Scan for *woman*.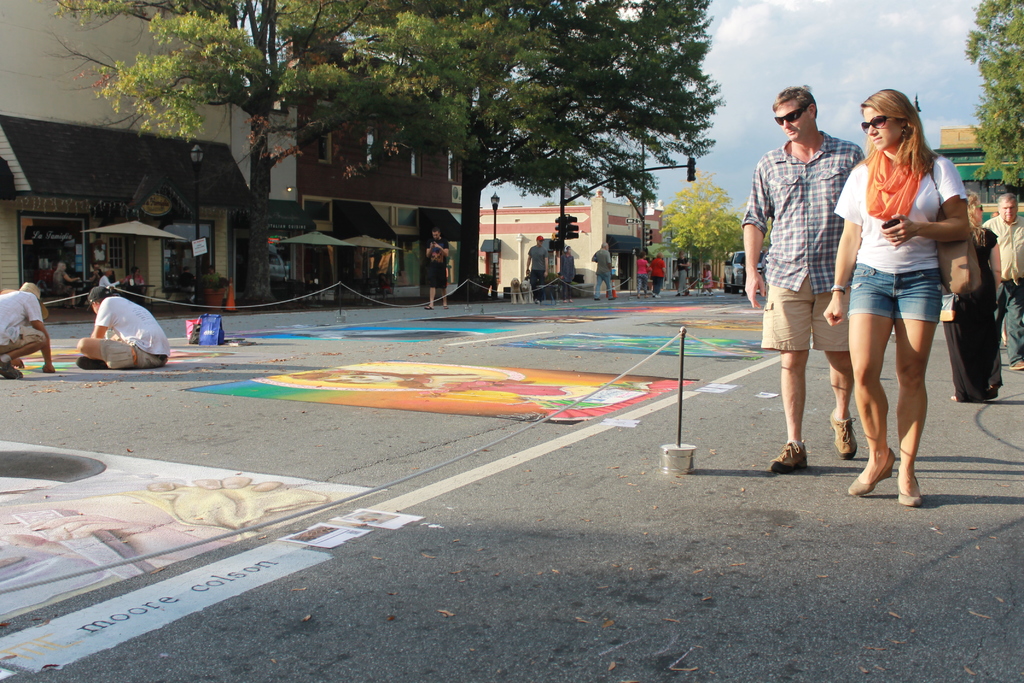
Scan result: box=[529, 233, 548, 291].
